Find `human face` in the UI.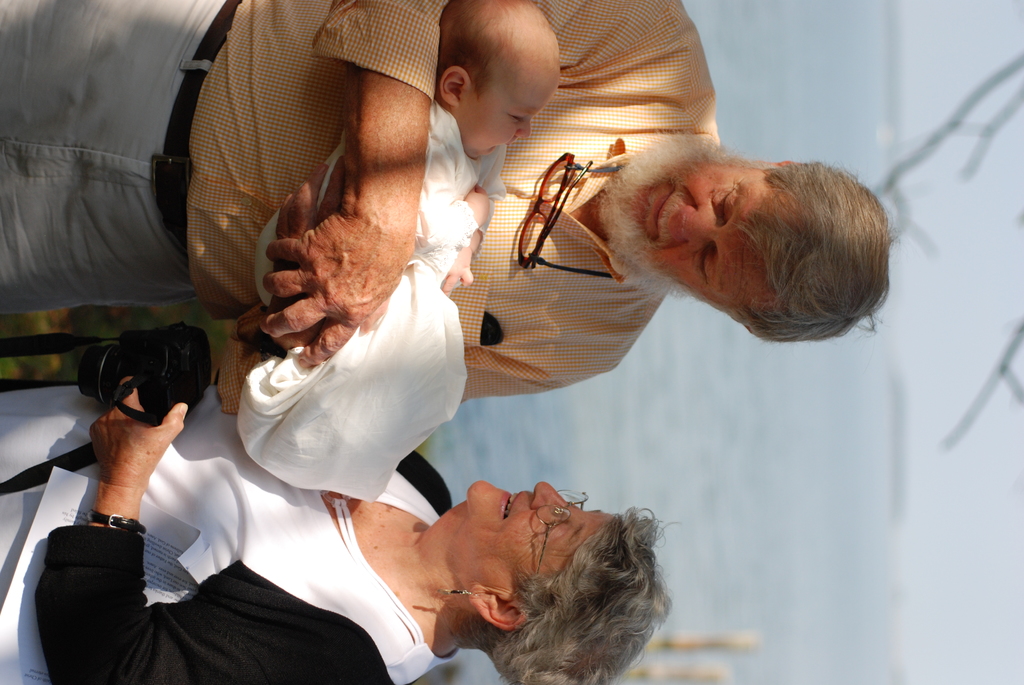
UI element at 461, 63, 561, 157.
